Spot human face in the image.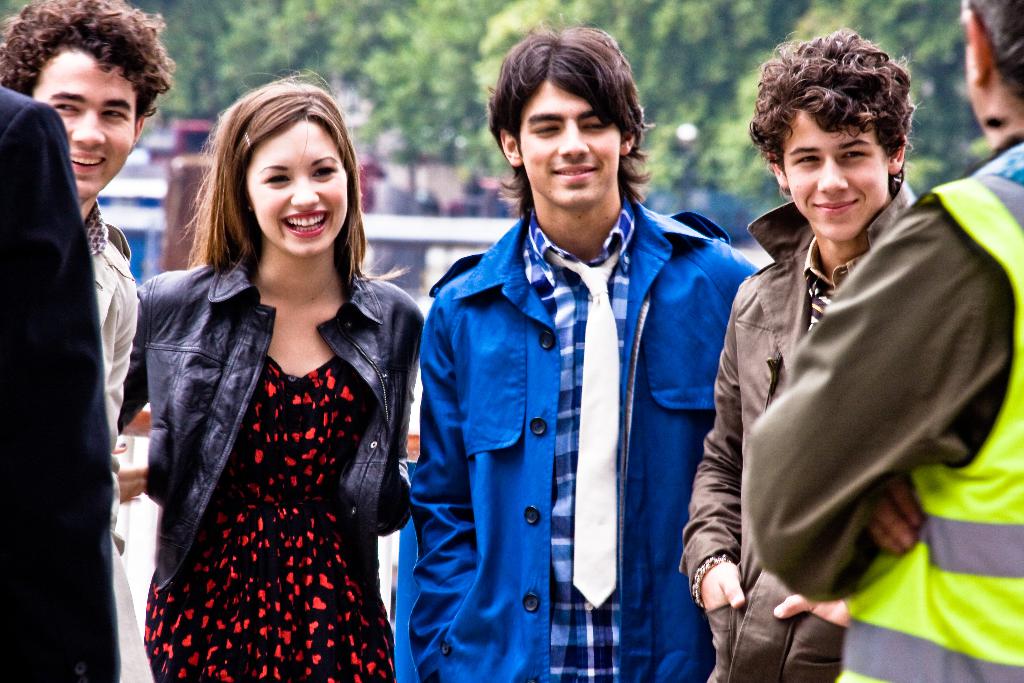
human face found at locate(515, 81, 621, 210).
